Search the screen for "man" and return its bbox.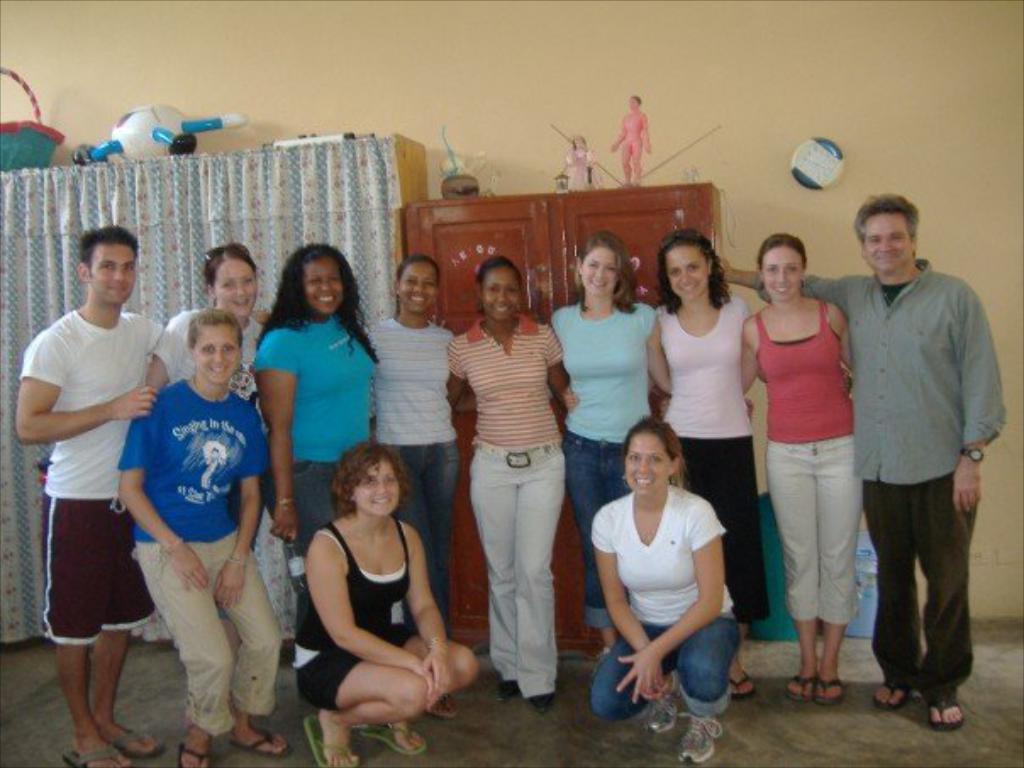
Found: (x1=15, y1=193, x2=180, y2=767).
